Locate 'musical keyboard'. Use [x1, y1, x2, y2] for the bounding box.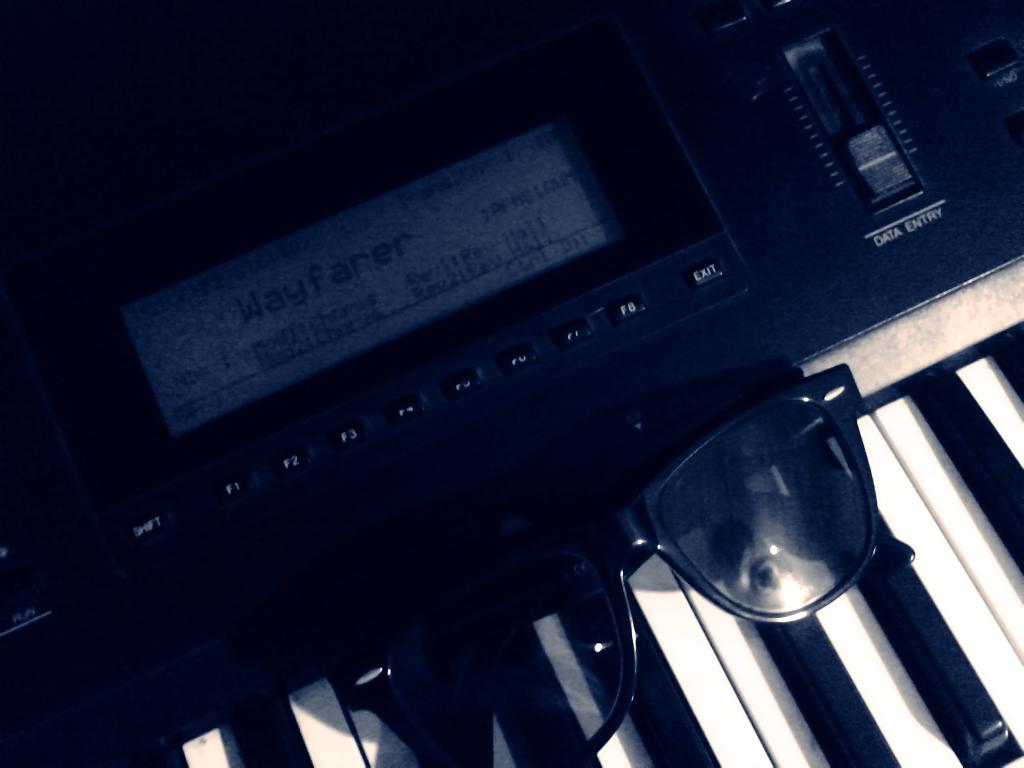
[52, 89, 1023, 767].
